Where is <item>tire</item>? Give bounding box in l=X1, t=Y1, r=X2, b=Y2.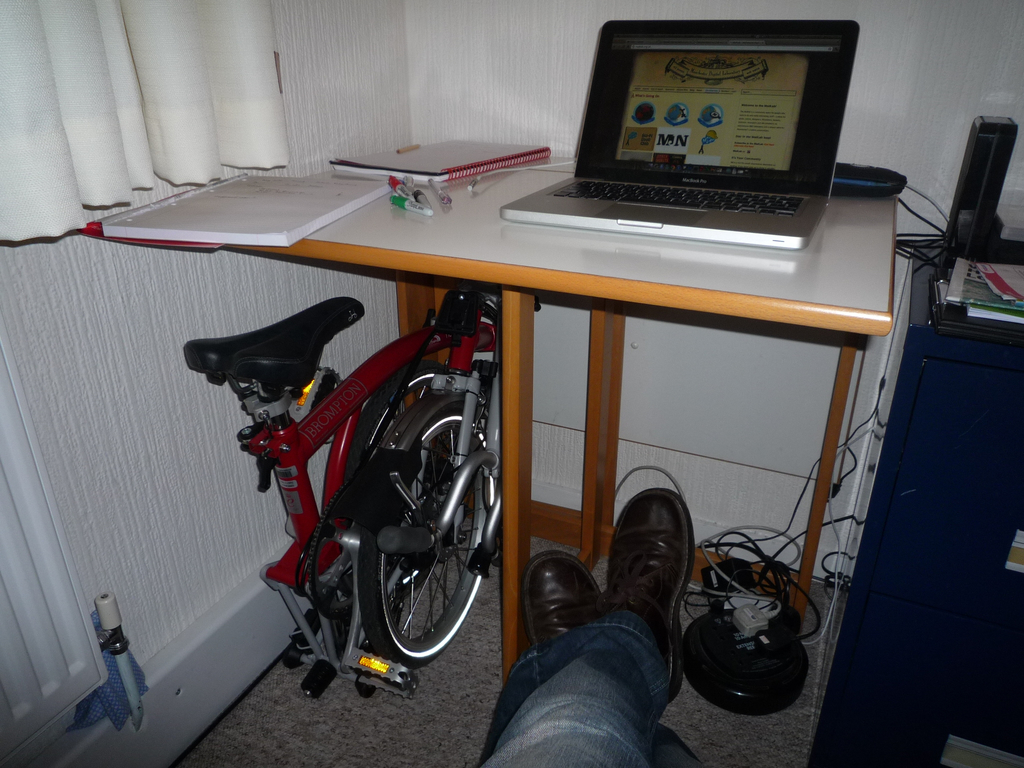
l=350, t=392, r=497, b=664.
